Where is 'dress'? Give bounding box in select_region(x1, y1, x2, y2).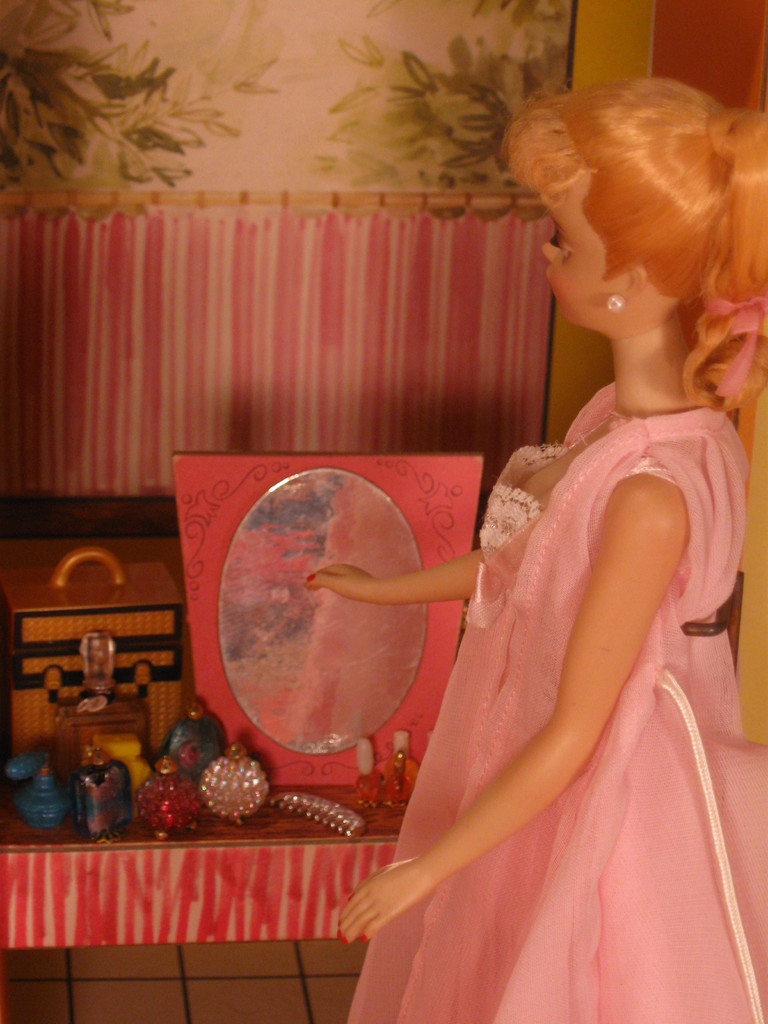
select_region(346, 379, 767, 1023).
